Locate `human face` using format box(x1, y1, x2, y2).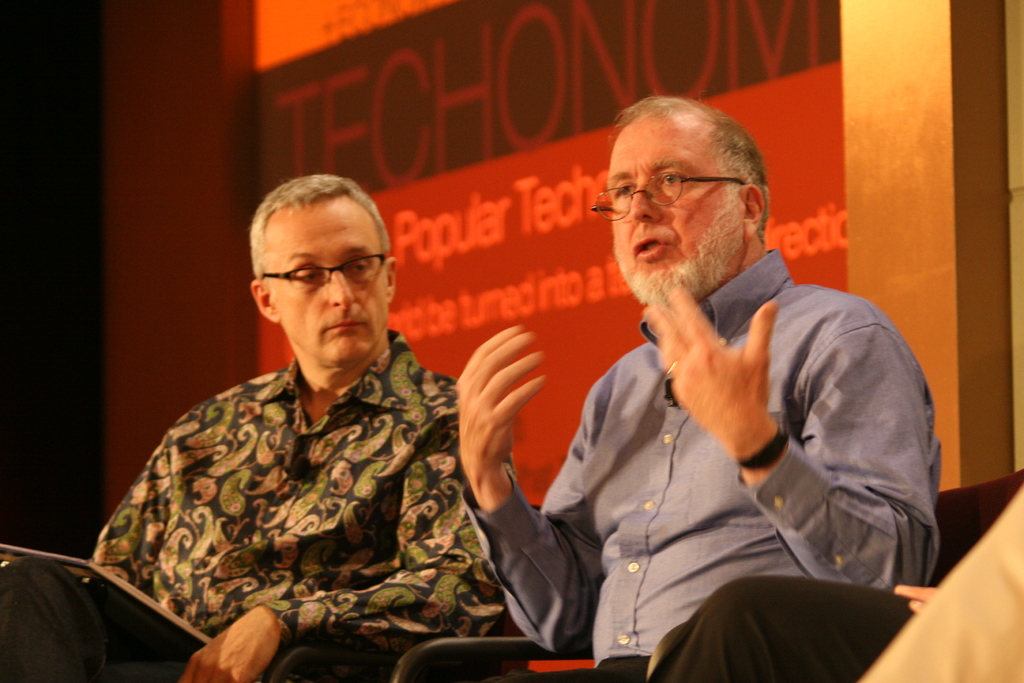
box(616, 109, 735, 273).
